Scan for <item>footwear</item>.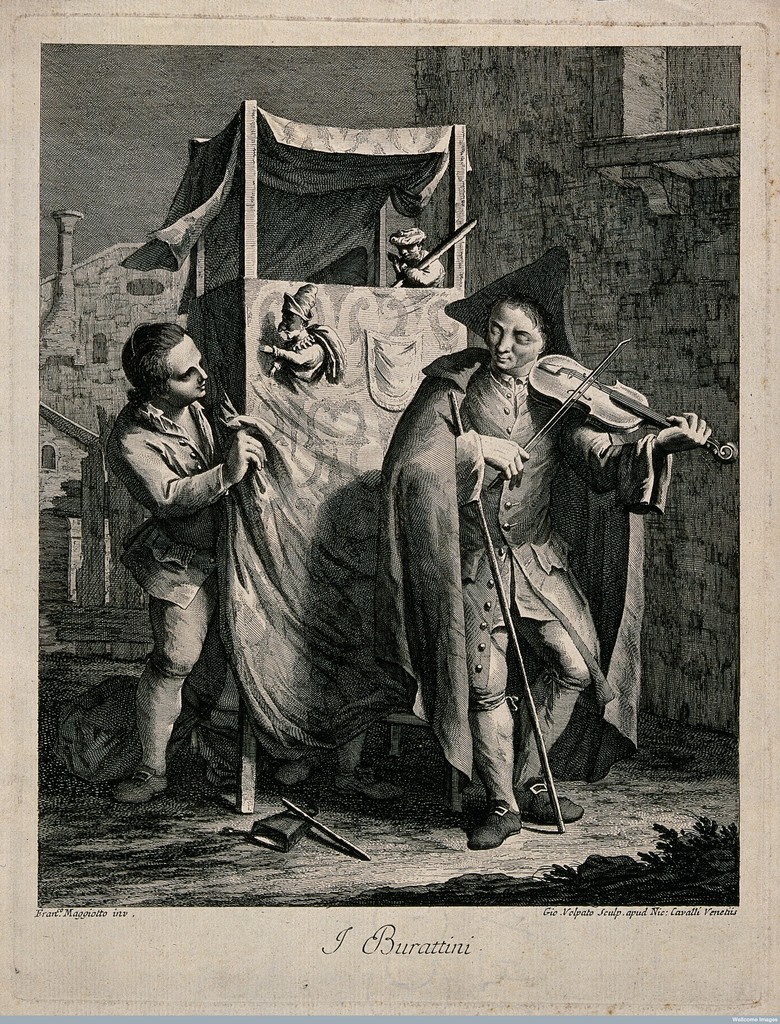
Scan result: Rect(514, 775, 587, 825).
